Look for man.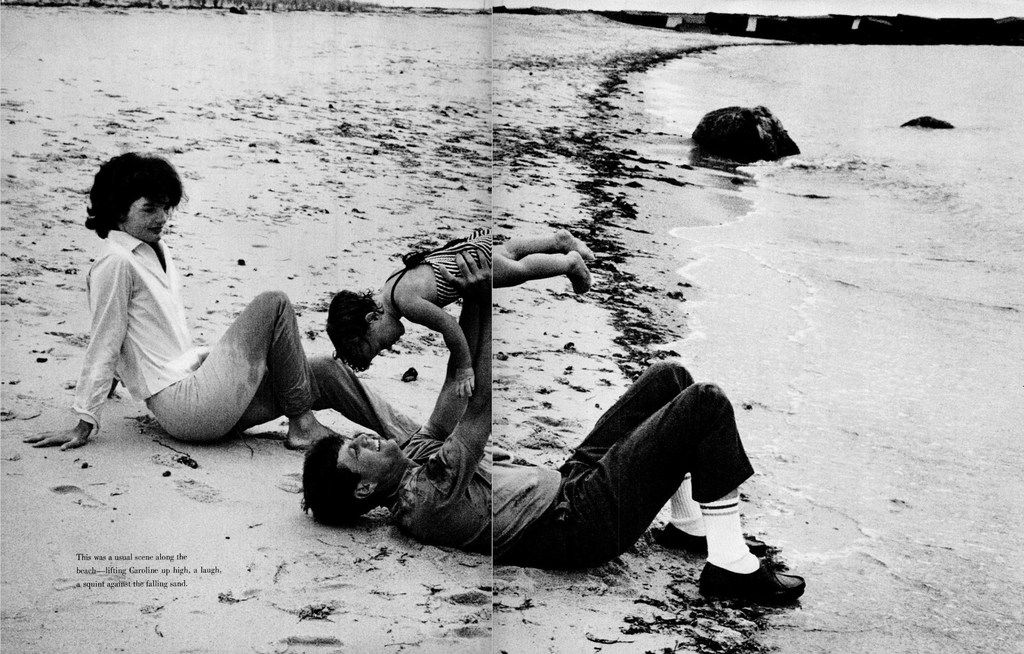
Found: region(300, 250, 804, 613).
